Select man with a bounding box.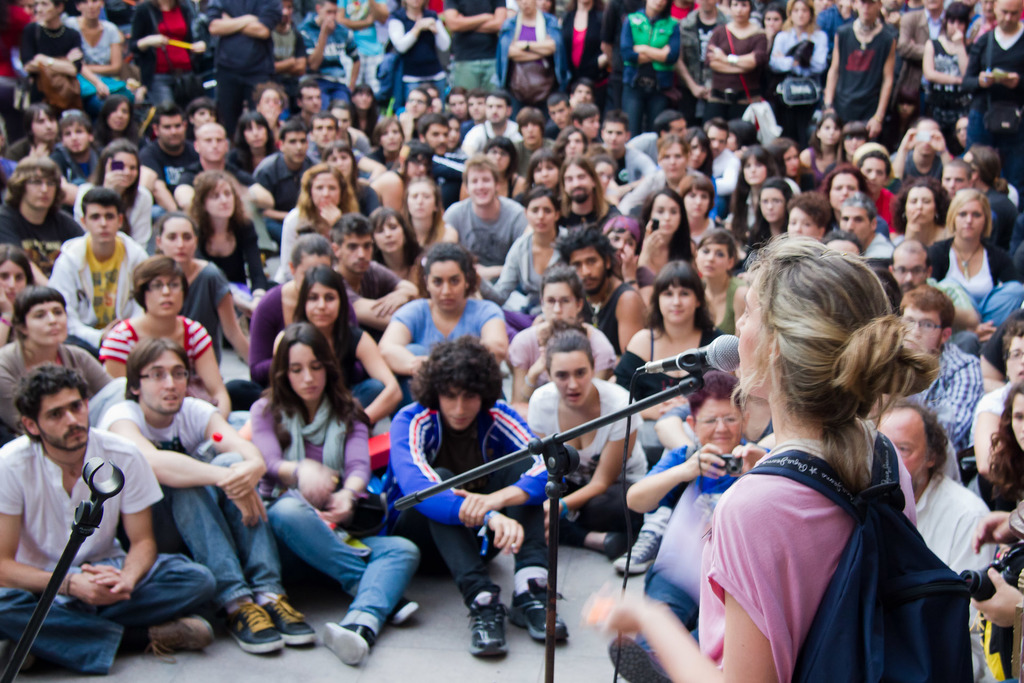
101 341 317 659.
